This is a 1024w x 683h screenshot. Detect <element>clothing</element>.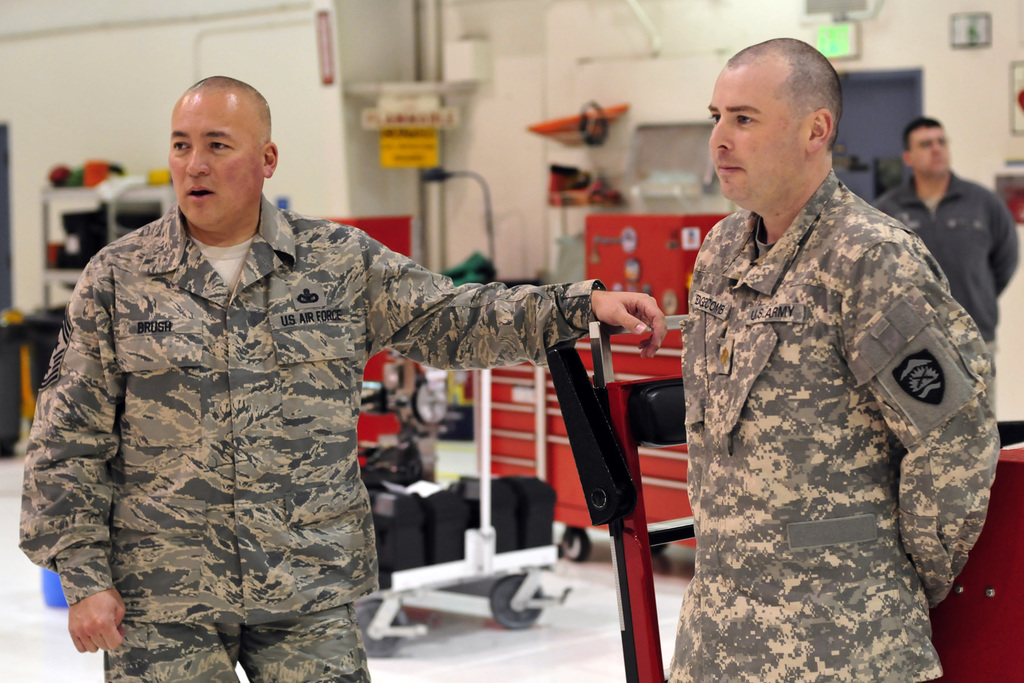
[x1=22, y1=186, x2=609, y2=682].
